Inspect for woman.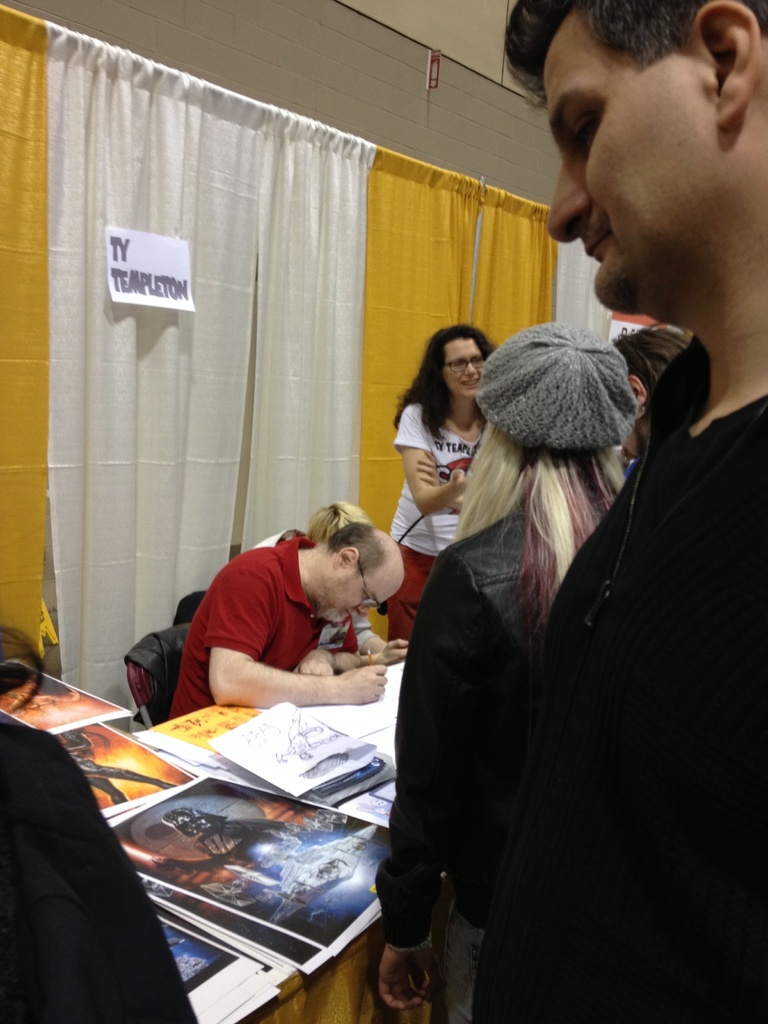
Inspection: 376, 318, 489, 646.
